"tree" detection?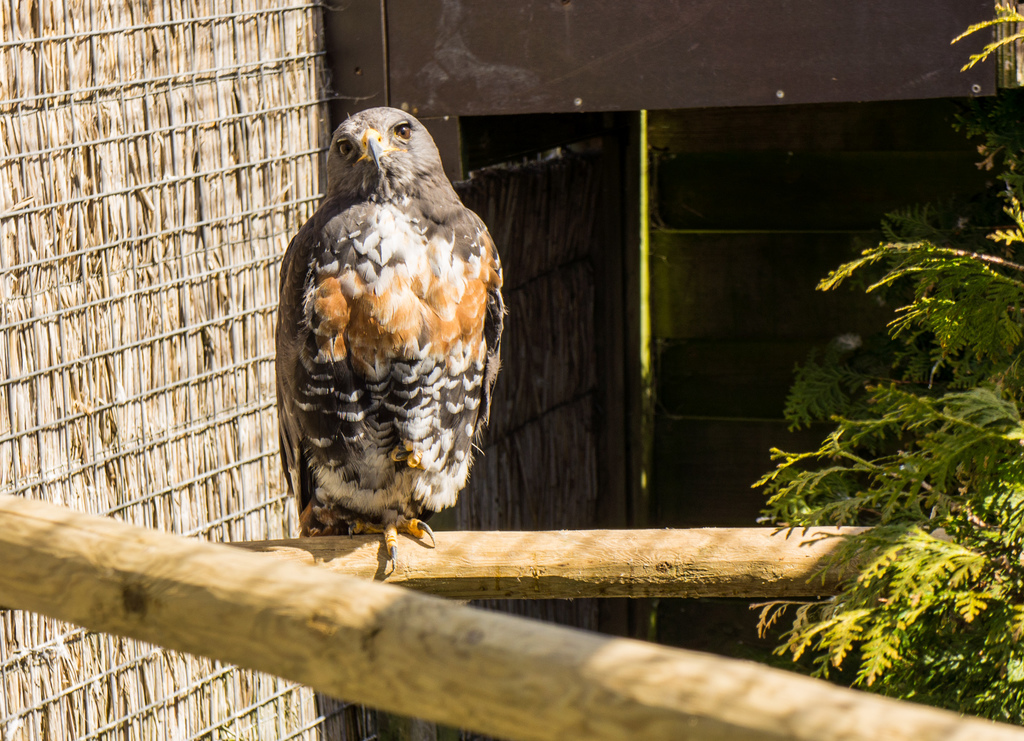
<box>751,0,1023,729</box>
